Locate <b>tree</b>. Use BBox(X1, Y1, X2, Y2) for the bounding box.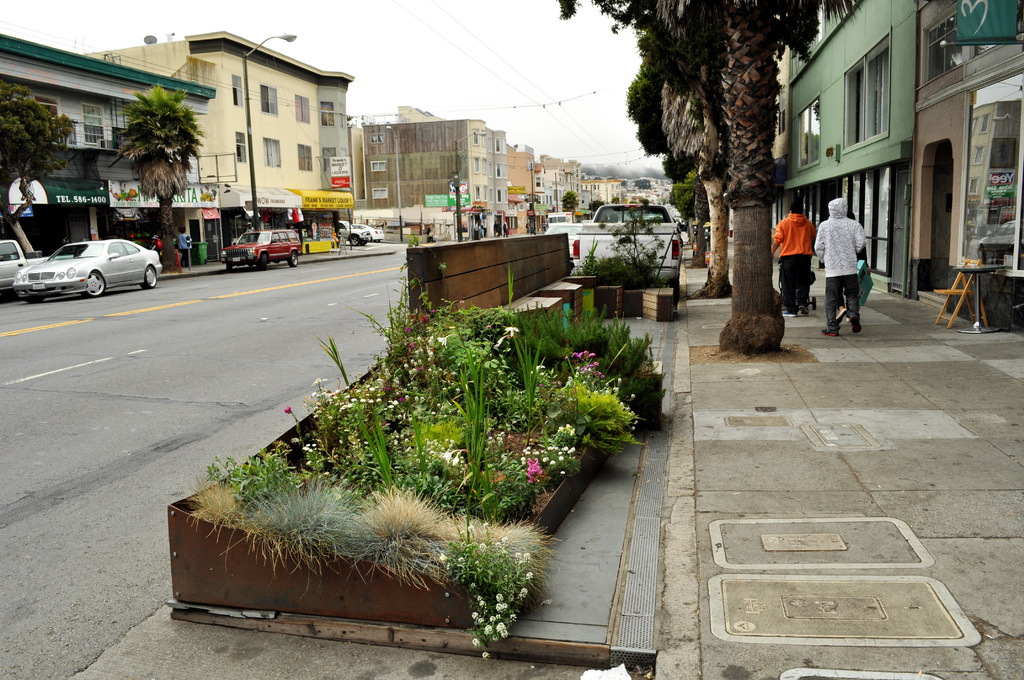
BBox(609, 8, 851, 306).
